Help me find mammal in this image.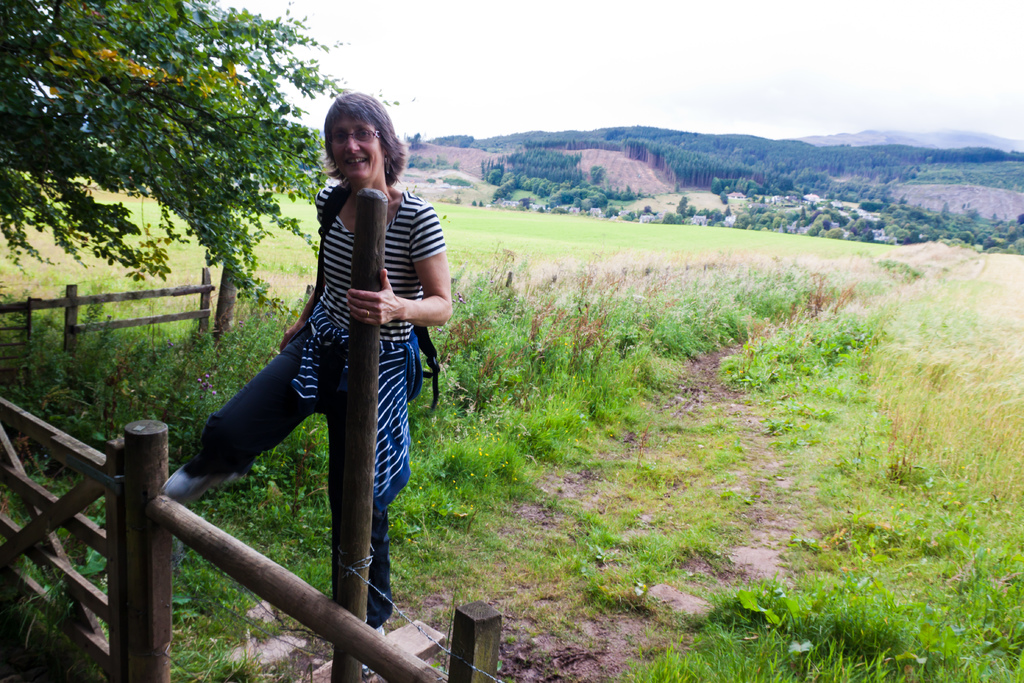
Found it: locate(179, 127, 443, 623).
